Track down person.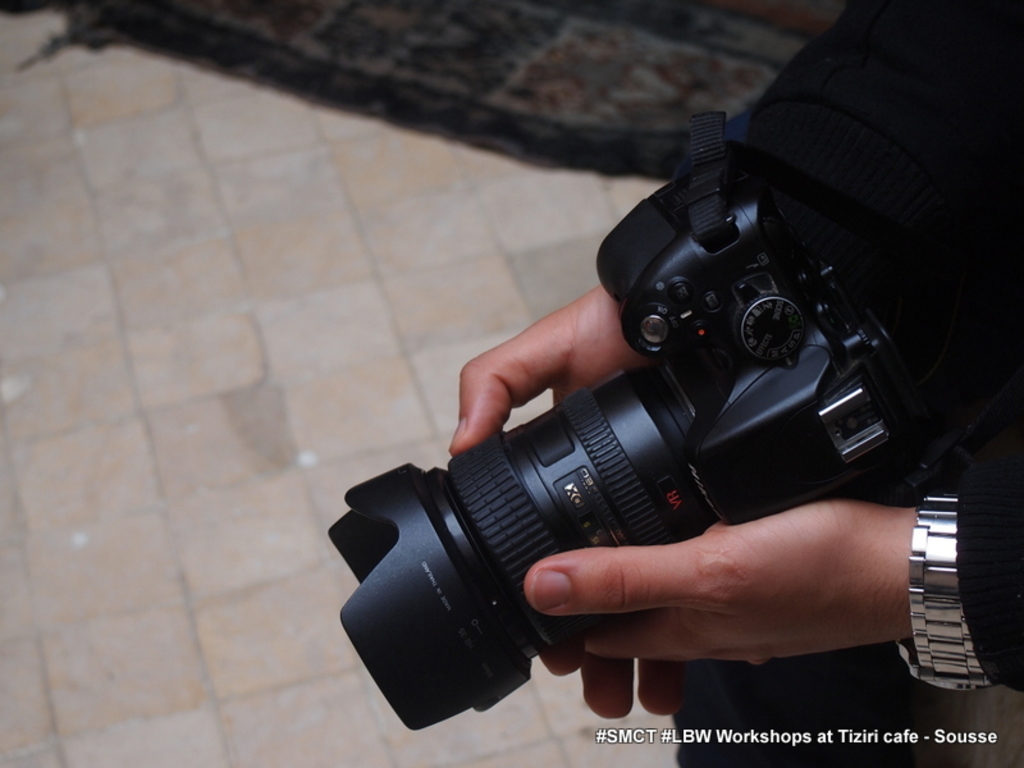
Tracked to <box>449,0,1023,767</box>.
